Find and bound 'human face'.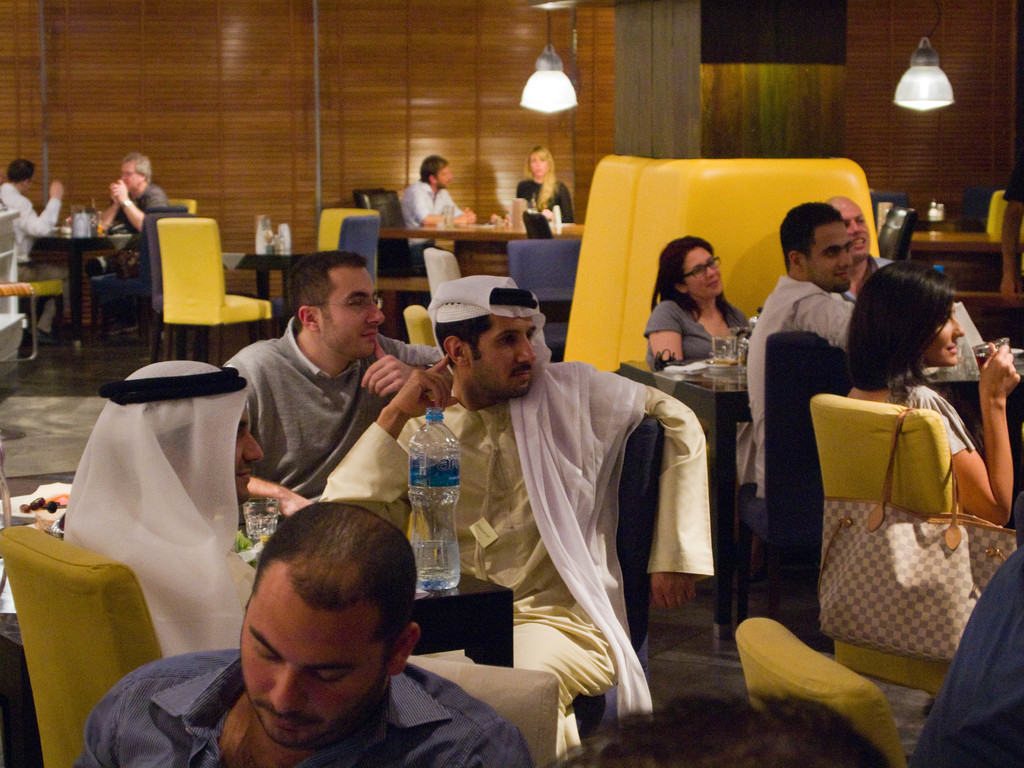
Bound: [241,584,397,759].
